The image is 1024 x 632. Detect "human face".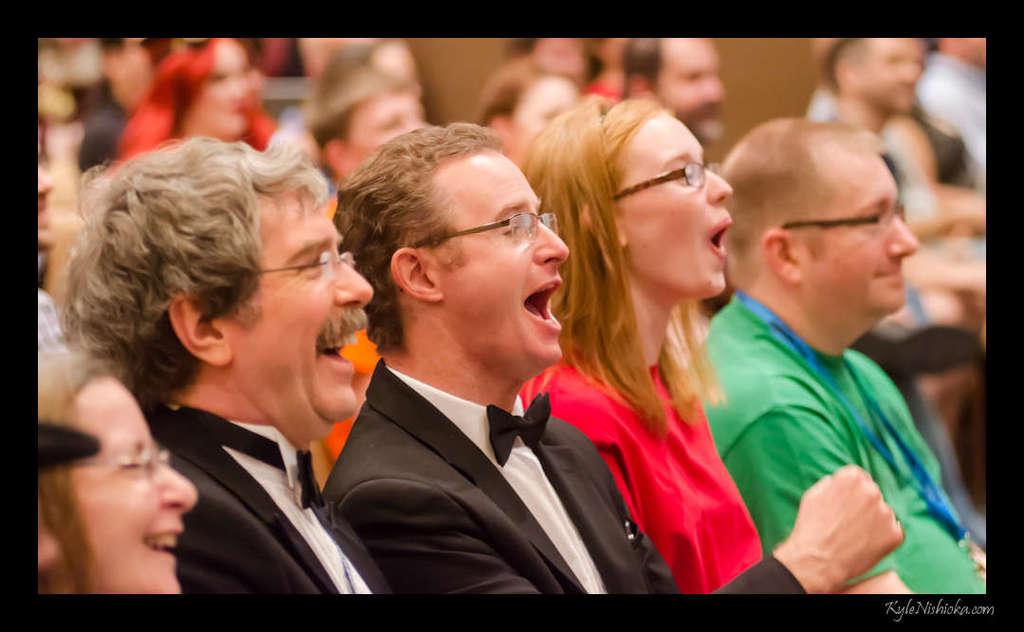
Detection: [x1=223, y1=189, x2=372, y2=444].
